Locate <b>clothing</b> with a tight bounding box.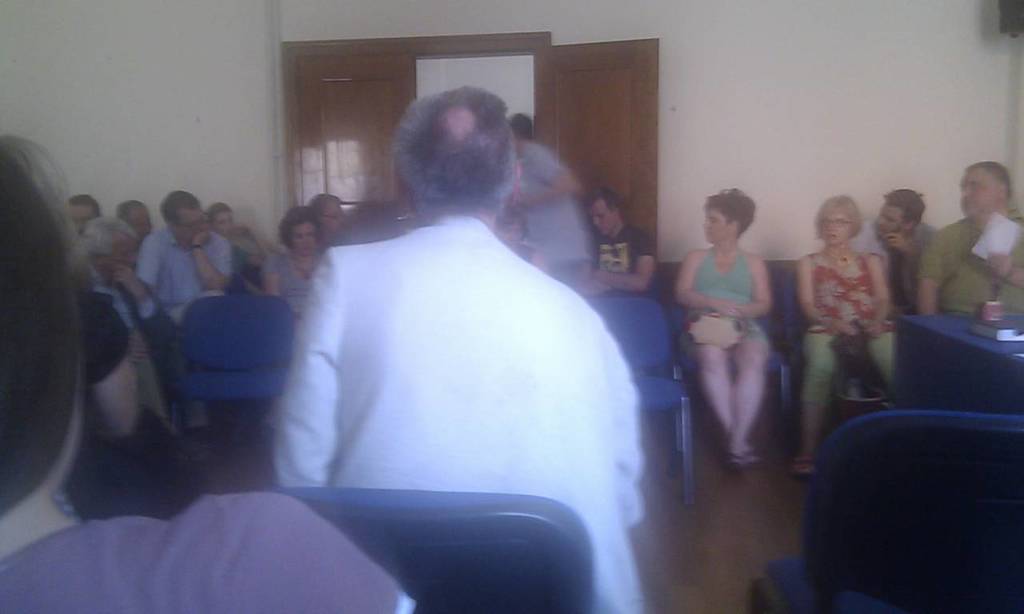
<box>253,236,322,332</box>.
